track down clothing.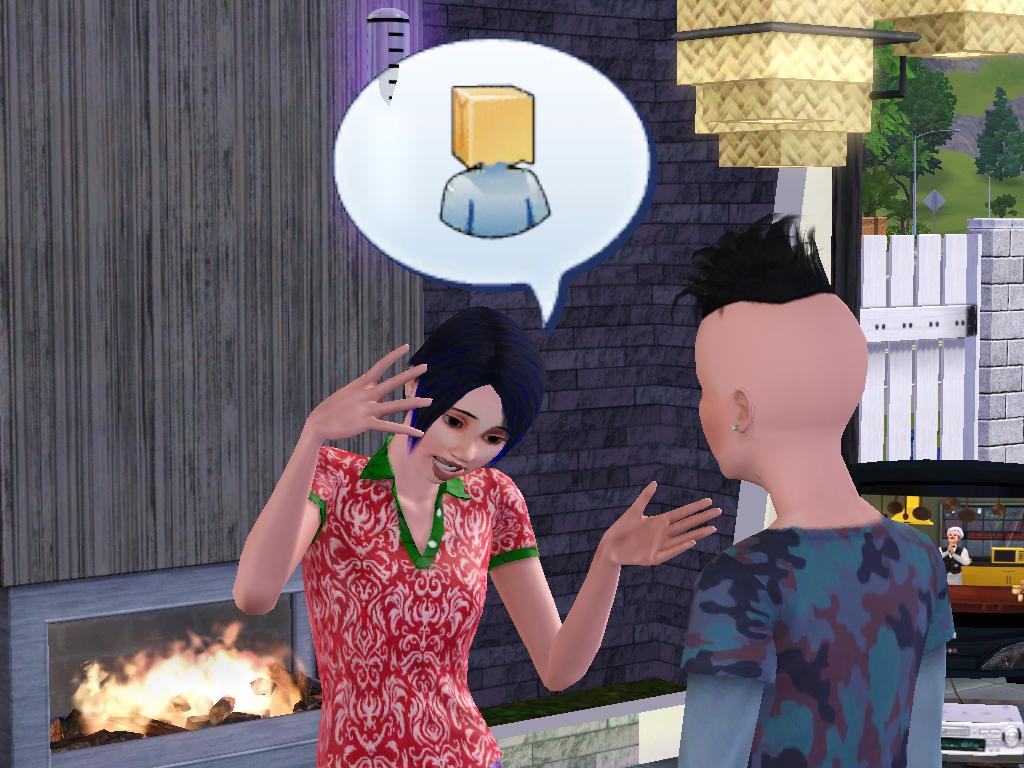
Tracked to 943, 546, 973, 587.
